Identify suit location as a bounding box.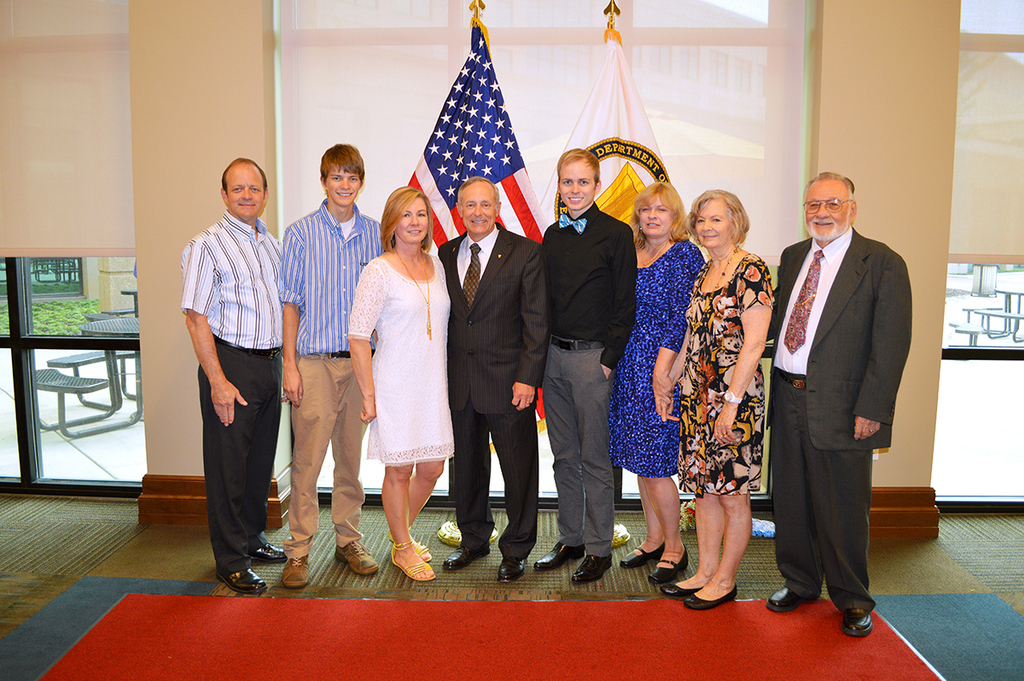
region(434, 220, 550, 559).
